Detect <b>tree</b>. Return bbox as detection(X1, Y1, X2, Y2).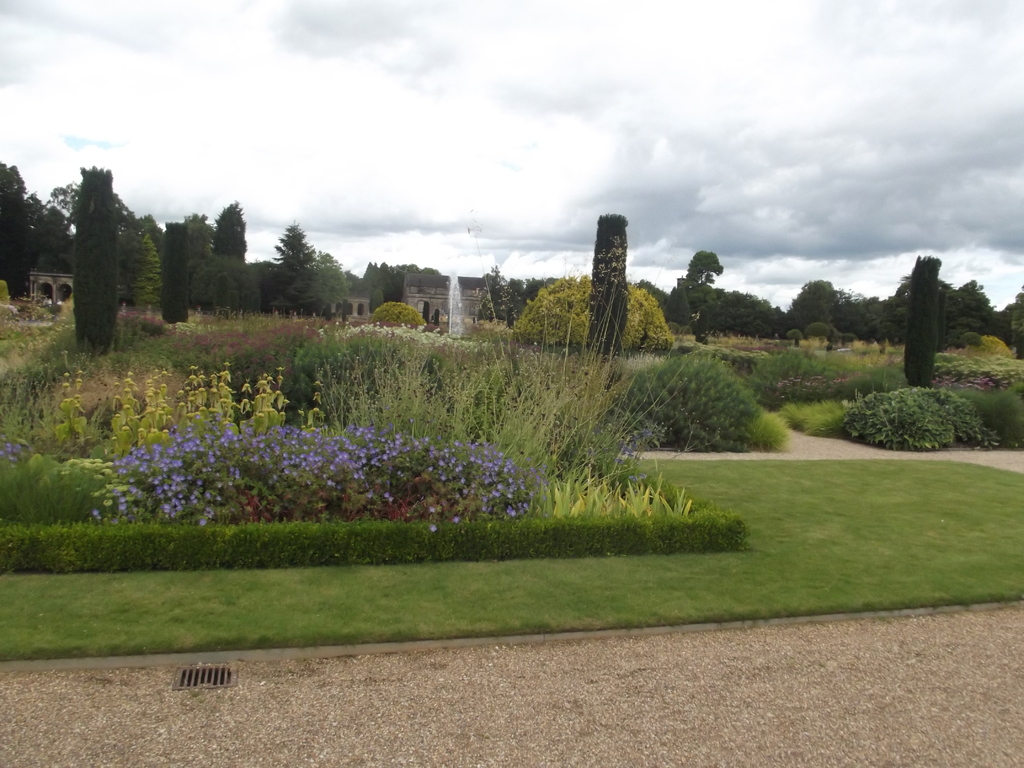
detection(274, 220, 333, 319).
